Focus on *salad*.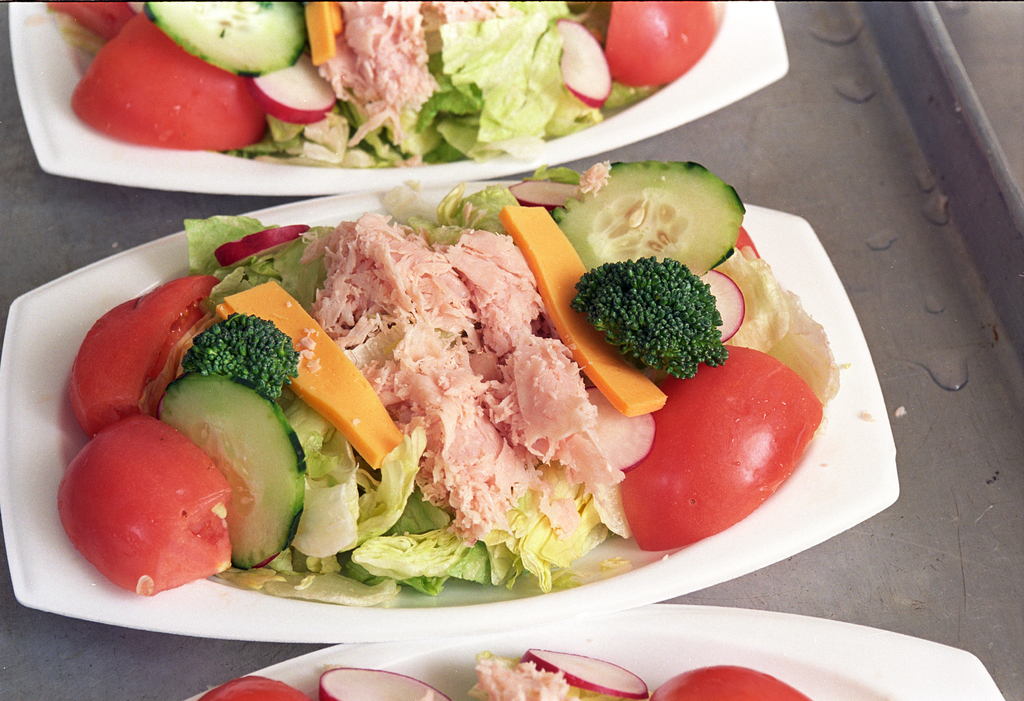
Focused at 51/159/835/625.
